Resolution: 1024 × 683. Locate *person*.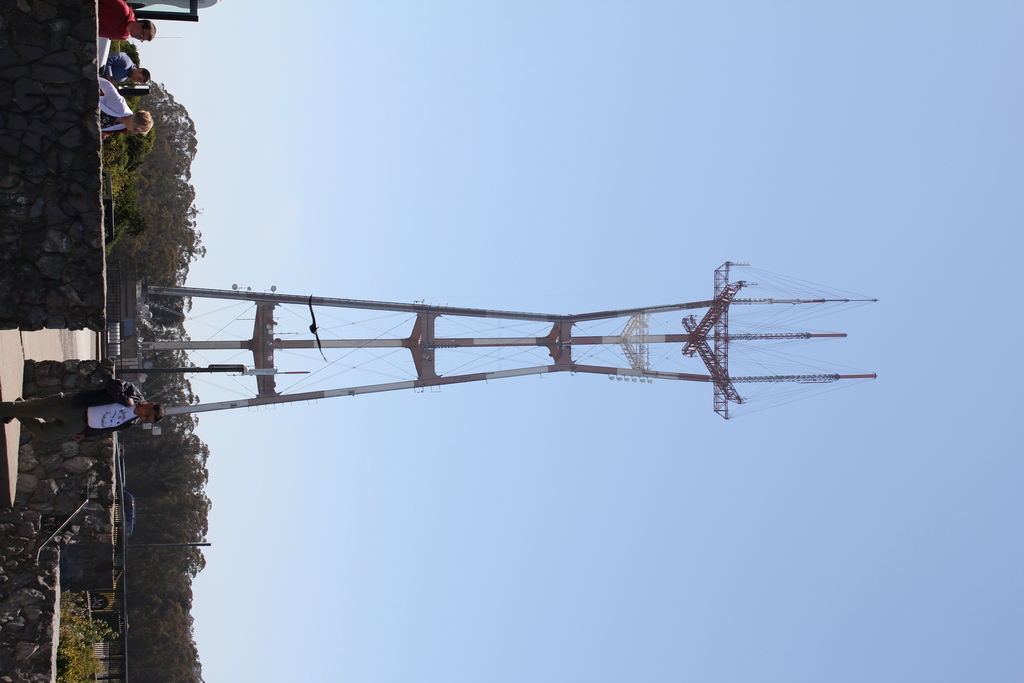
[x1=98, y1=0, x2=157, y2=41].
